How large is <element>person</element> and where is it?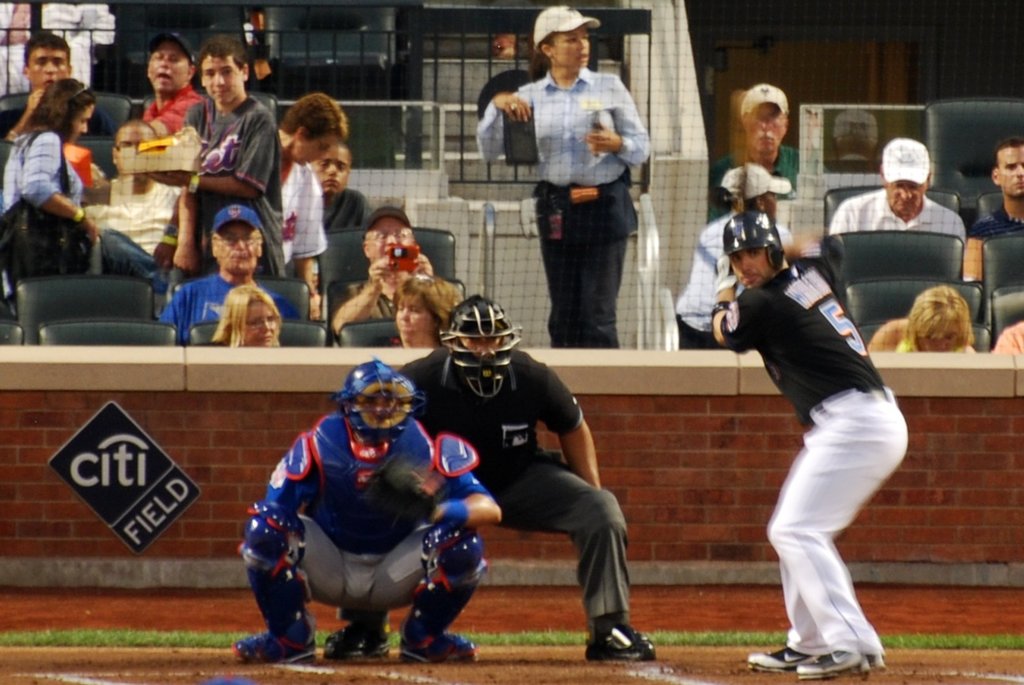
Bounding box: locate(3, 77, 100, 319).
